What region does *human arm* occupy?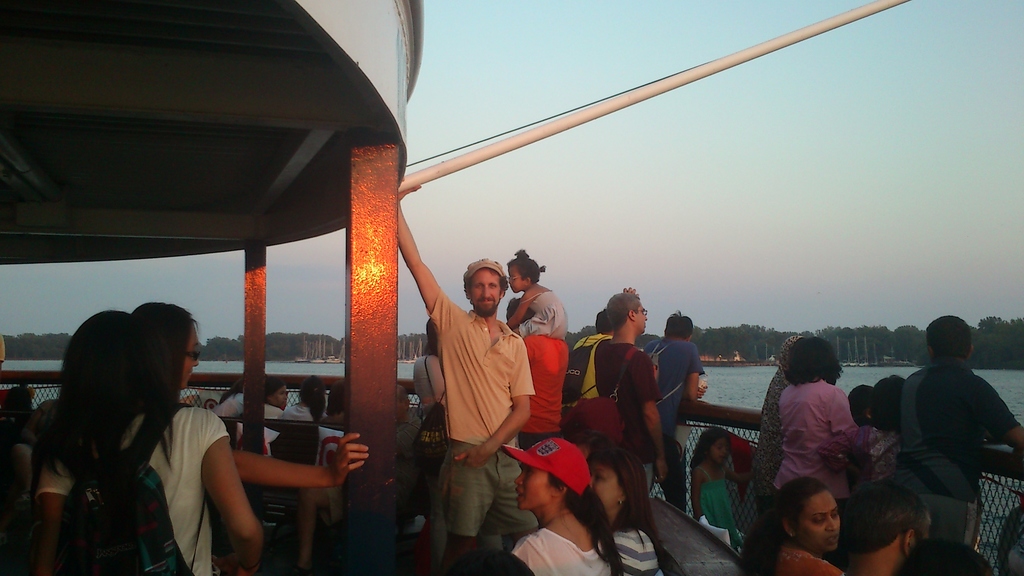
BBox(961, 367, 1020, 453).
